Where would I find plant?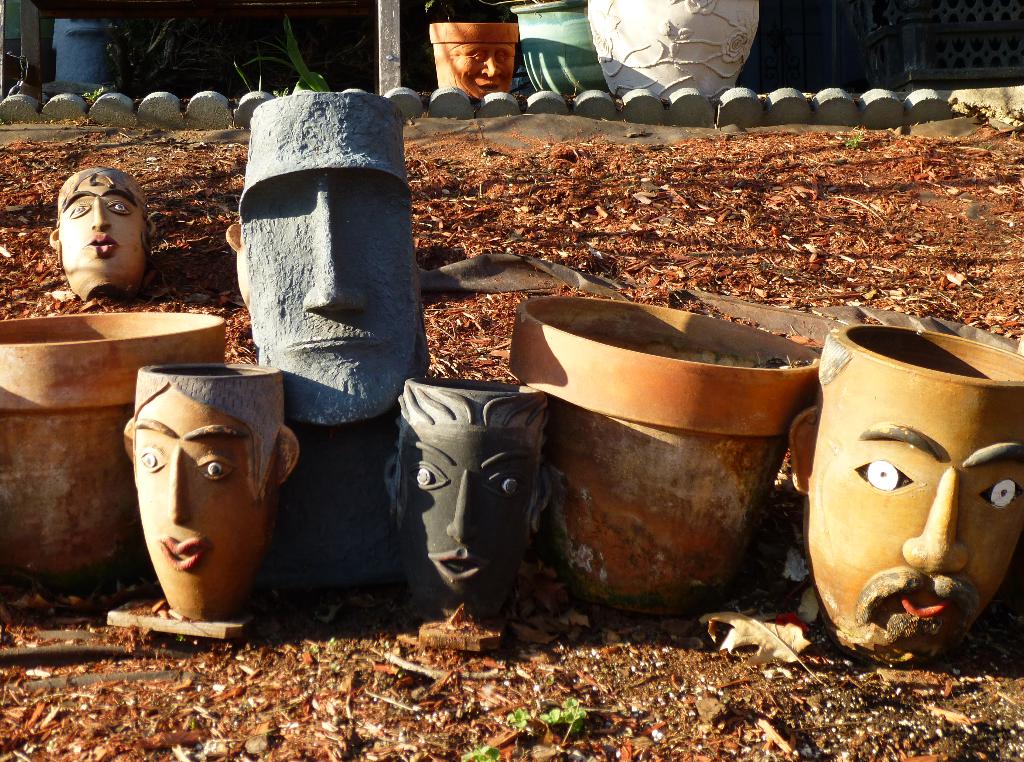
At 230:15:328:108.
